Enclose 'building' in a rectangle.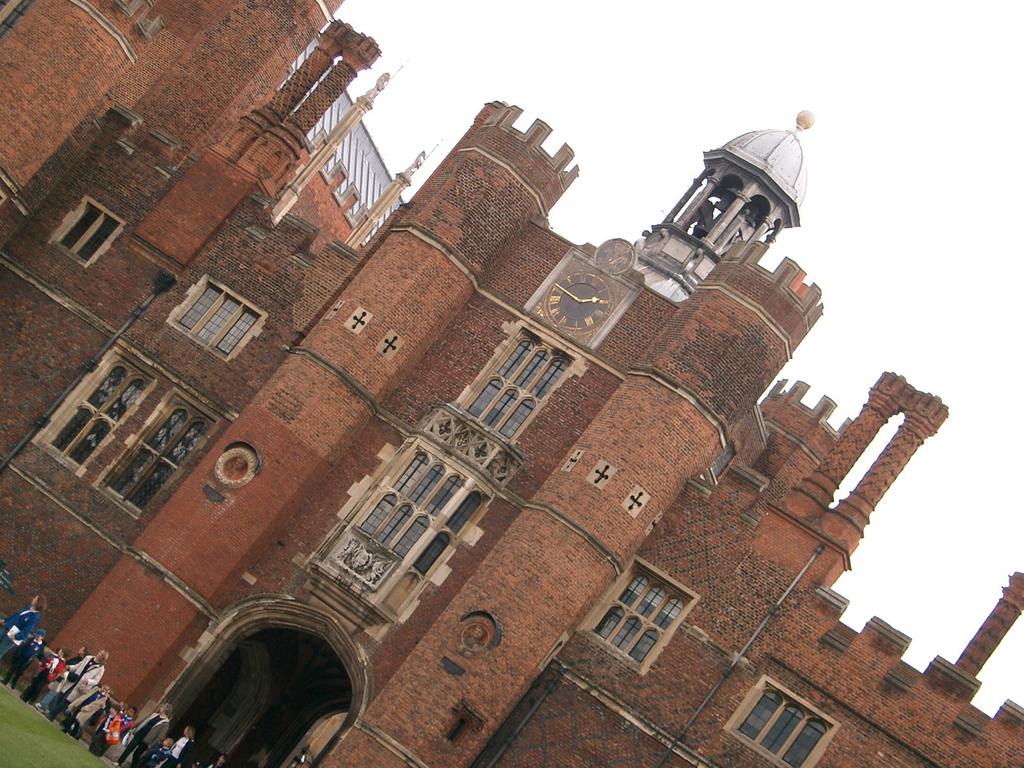
x1=0, y1=0, x2=1023, y2=767.
